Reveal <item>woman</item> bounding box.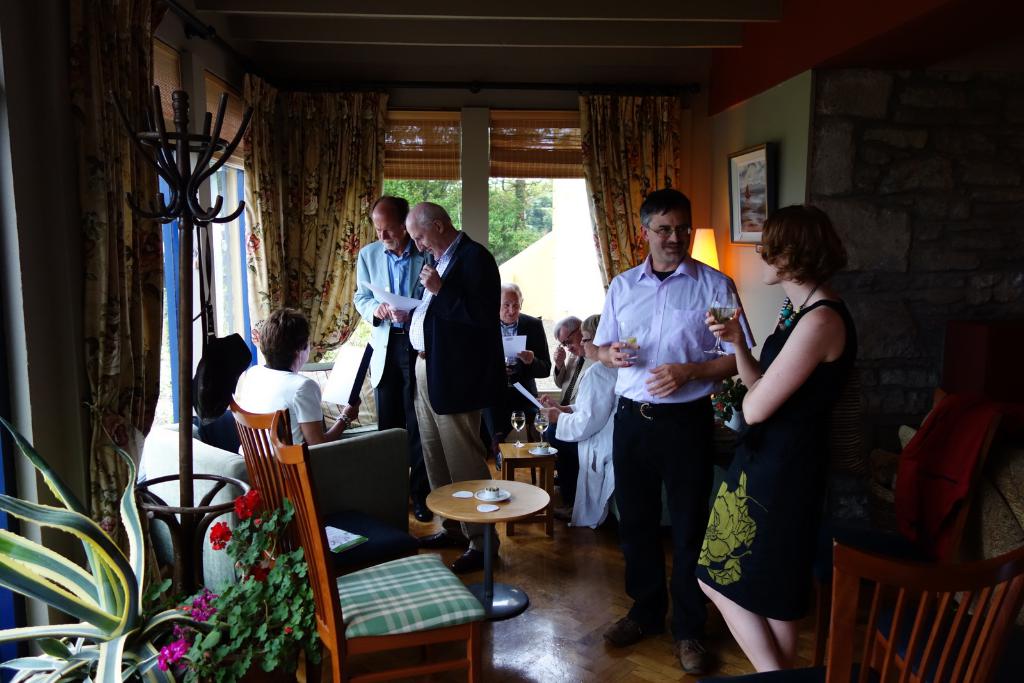
Revealed: [left=710, top=184, right=860, bottom=670].
